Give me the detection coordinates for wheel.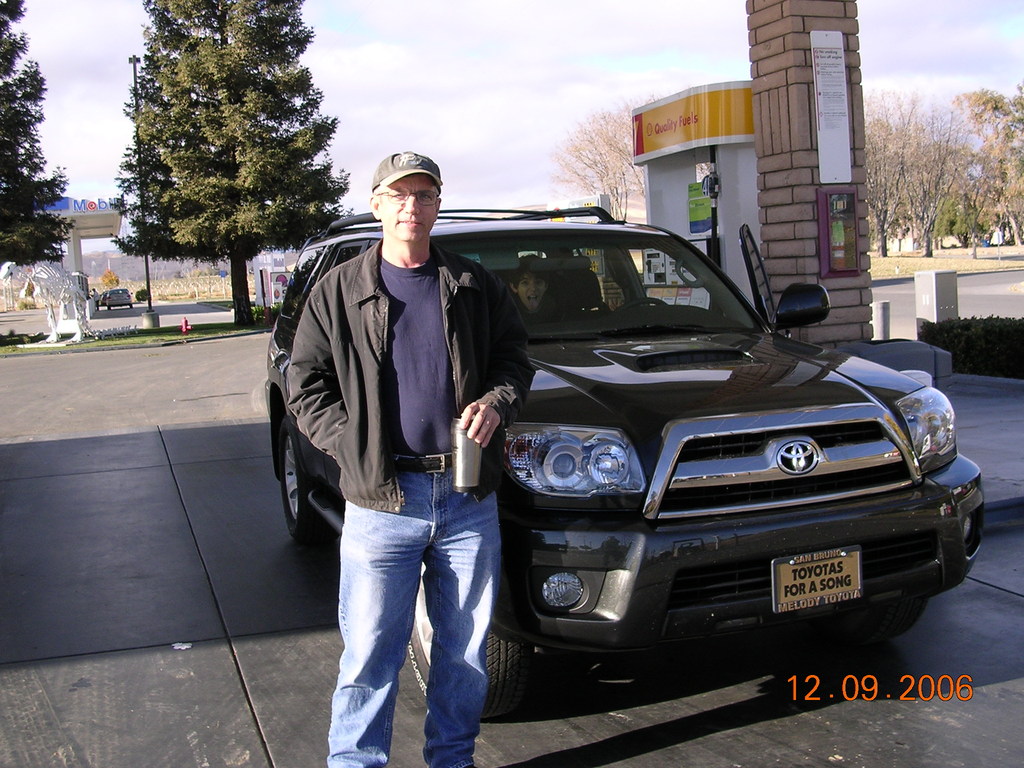
617,295,666,315.
